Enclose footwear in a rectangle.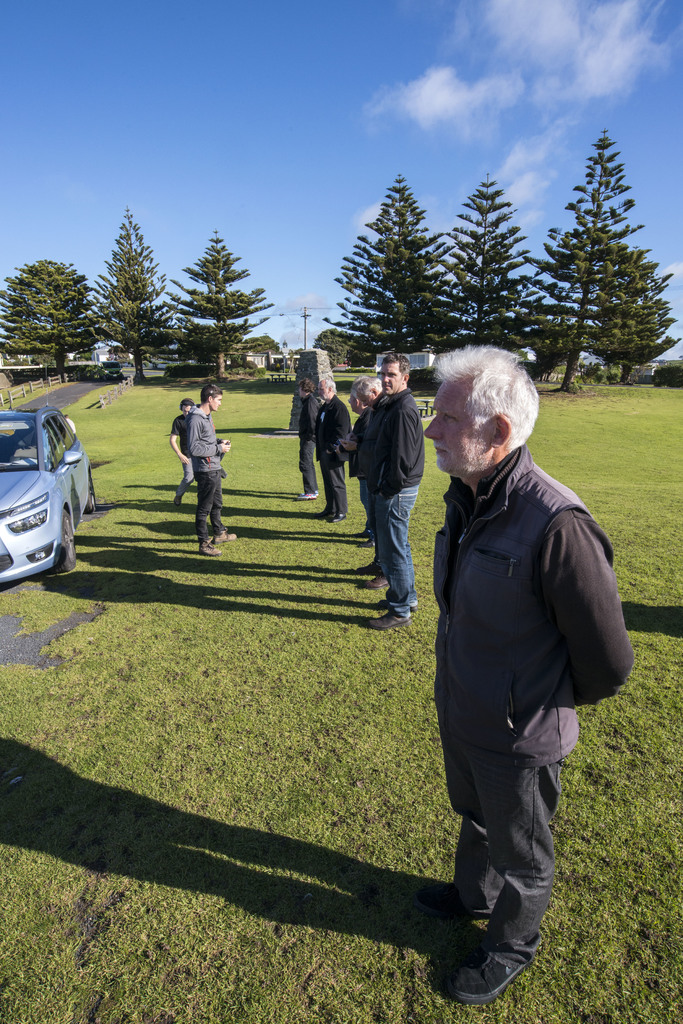
l=214, t=526, r=233, b=543.
